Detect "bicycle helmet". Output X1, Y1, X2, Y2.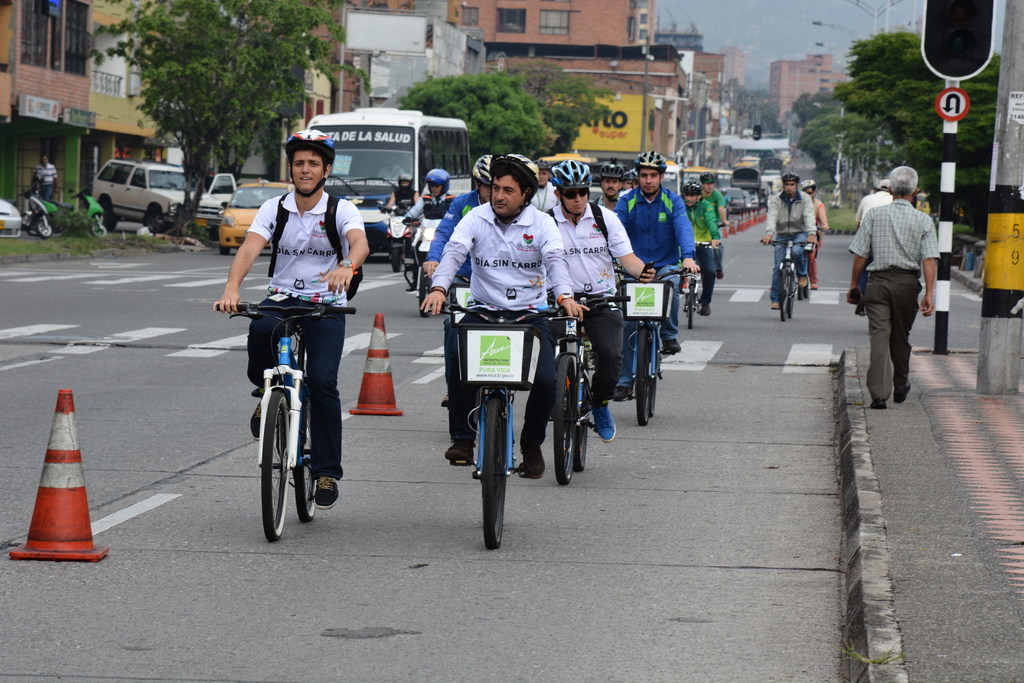
595, 159, 620, 191.
